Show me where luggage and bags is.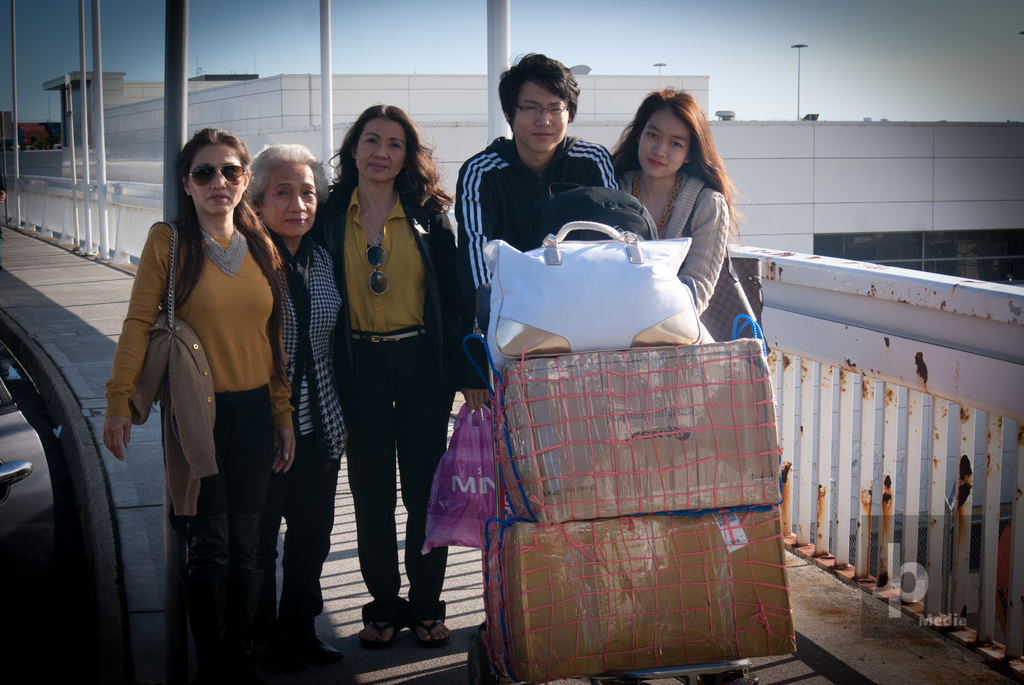
luggage and bags is at x1=481 y1=220 x2=716 y2=381.
